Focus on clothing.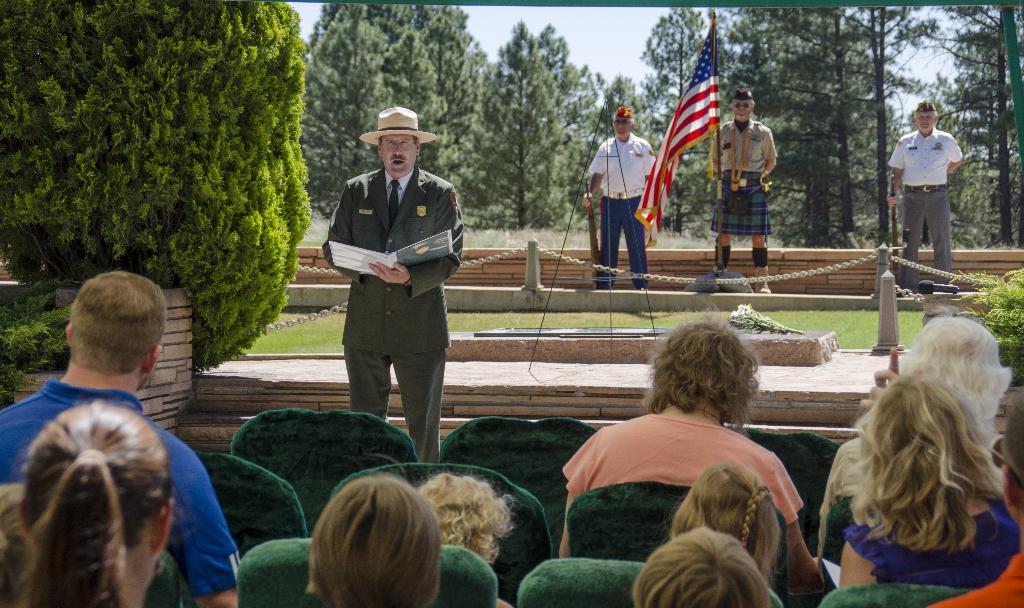
Focused at x1=890 y1=124 x2=963 y2=273.
